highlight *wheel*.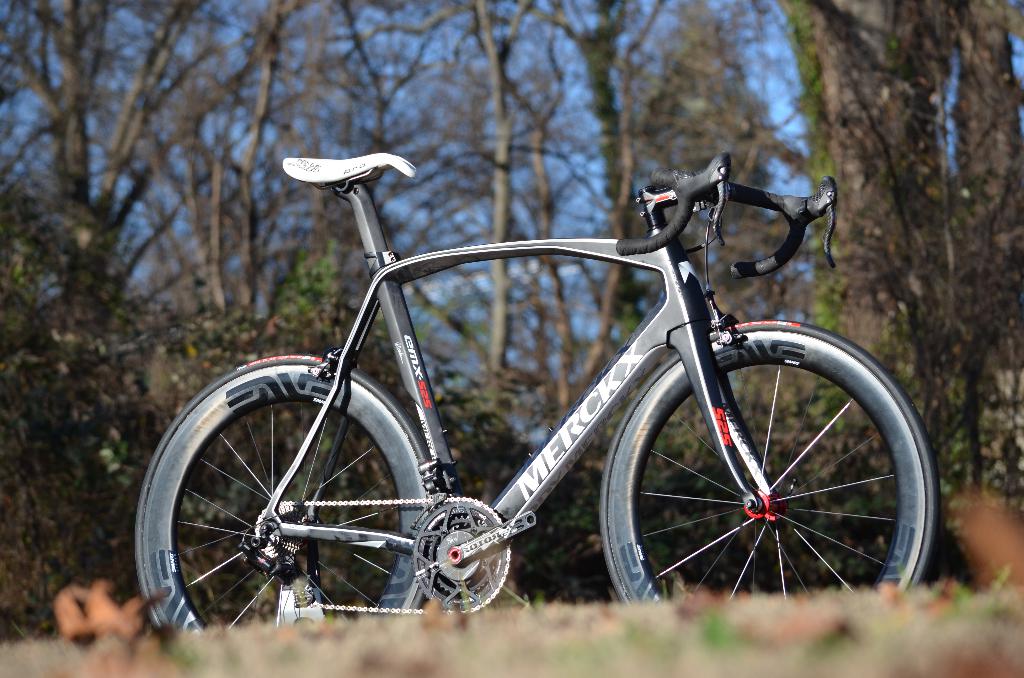
Highlighted region: rect(595, 334, 913, 606).
